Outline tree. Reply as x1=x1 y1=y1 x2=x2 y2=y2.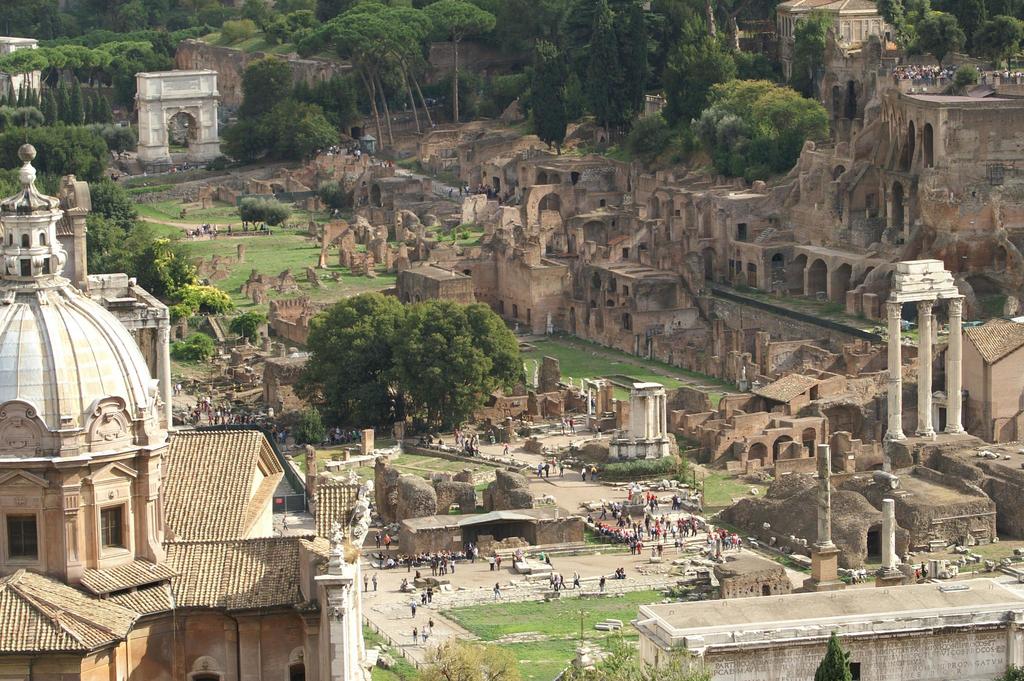
x1=277 y1=294 x2=527 y2=431.
